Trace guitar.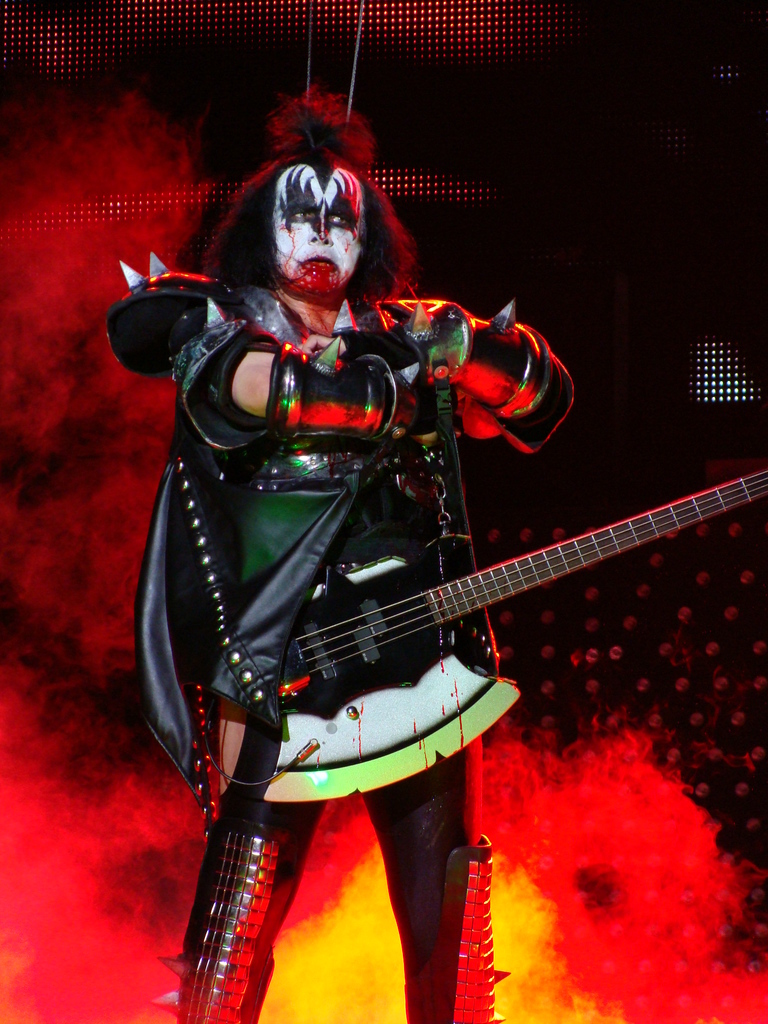
Traced to 220,470,763,813.
